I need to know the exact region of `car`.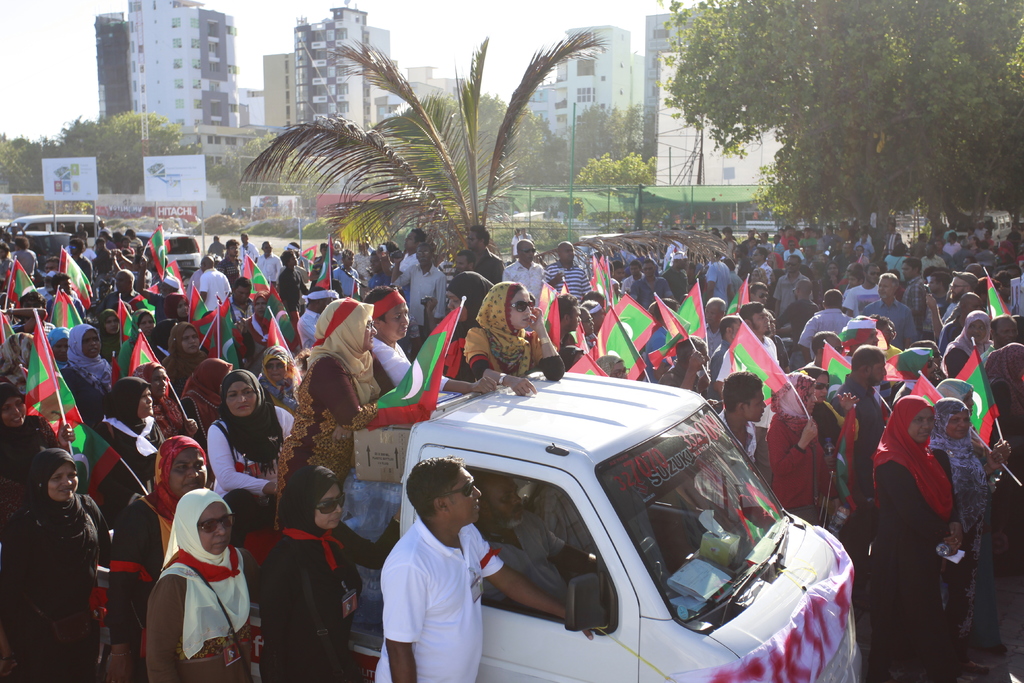
Region: bbox(160, 225, 195, 275).
